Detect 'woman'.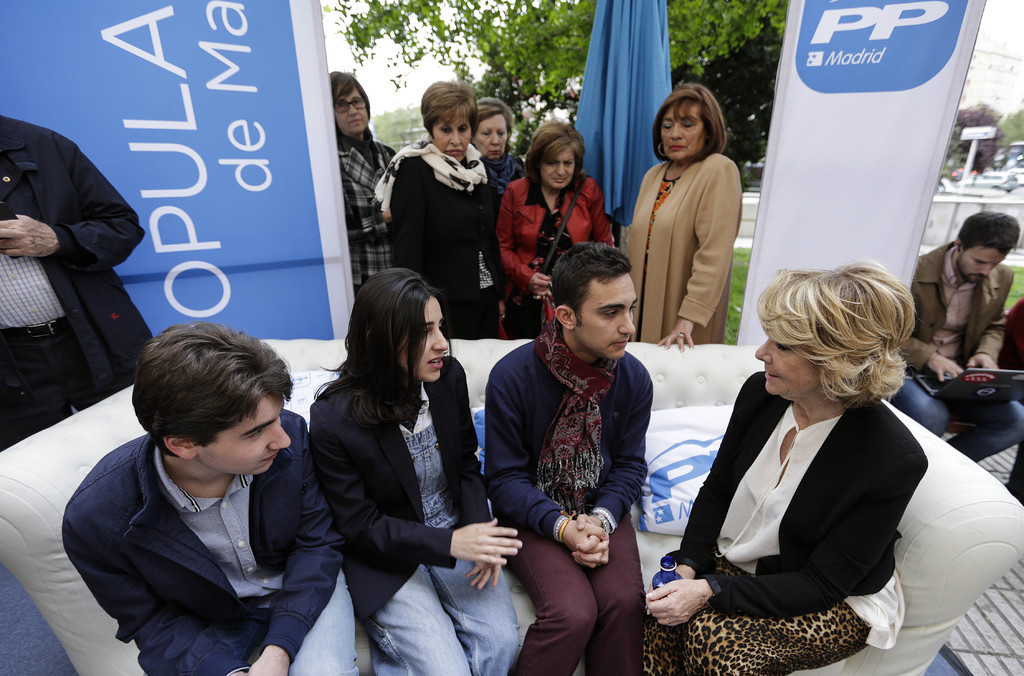
Detected at <region>495, 115, 617, 339</region>.
